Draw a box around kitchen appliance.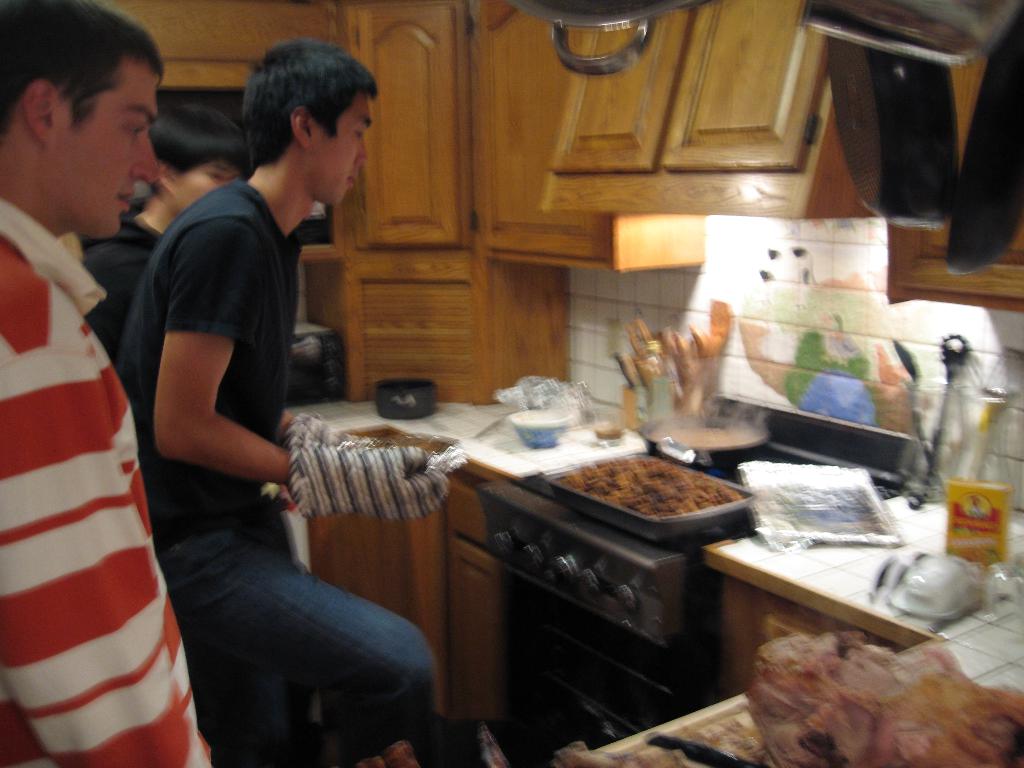
bbox=[974, 362, 1015, 479].
